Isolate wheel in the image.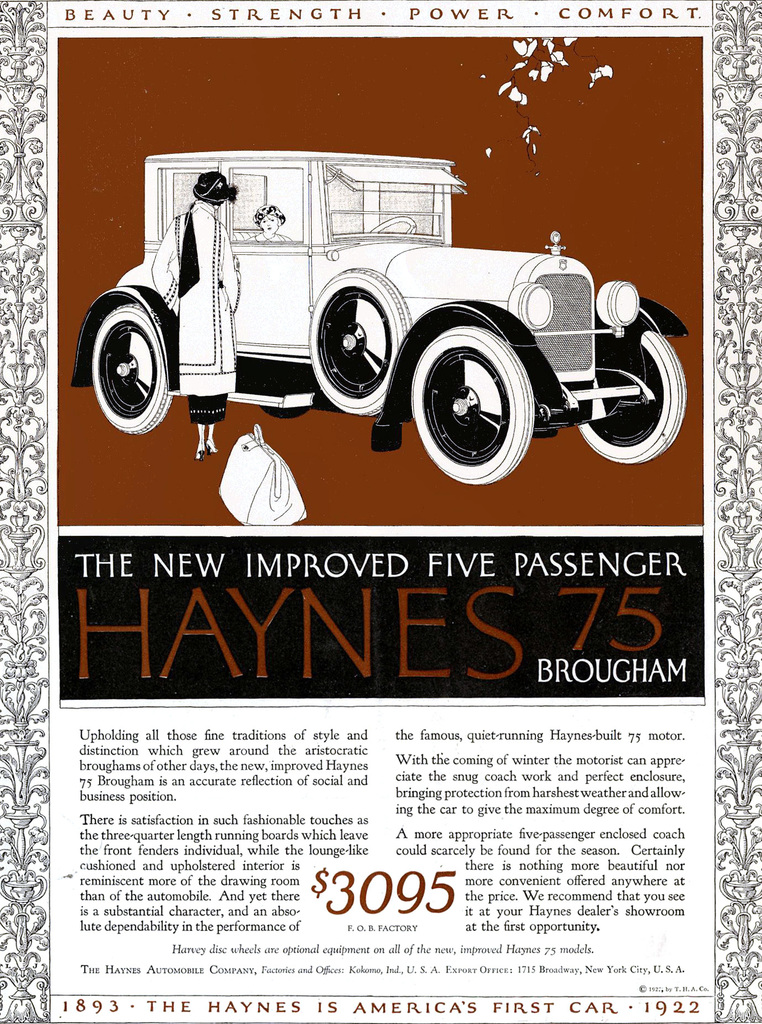
Isolated region: {"x1": 370, "y1": 216, "x2": 416, "y2": 235}.
